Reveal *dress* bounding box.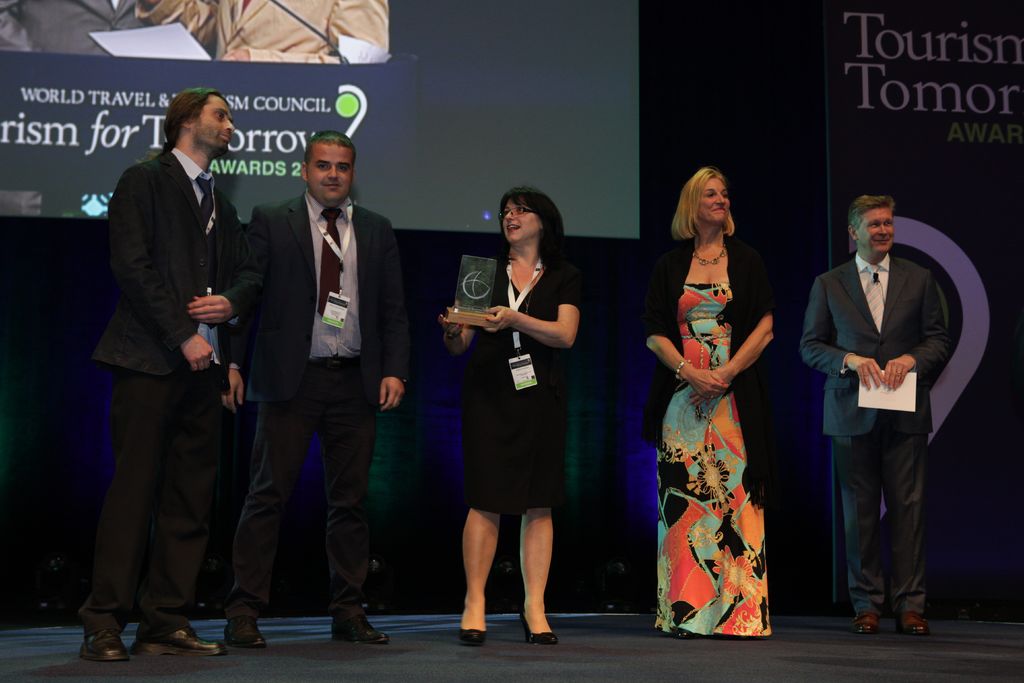
Revealed: 465:253:582:514.
